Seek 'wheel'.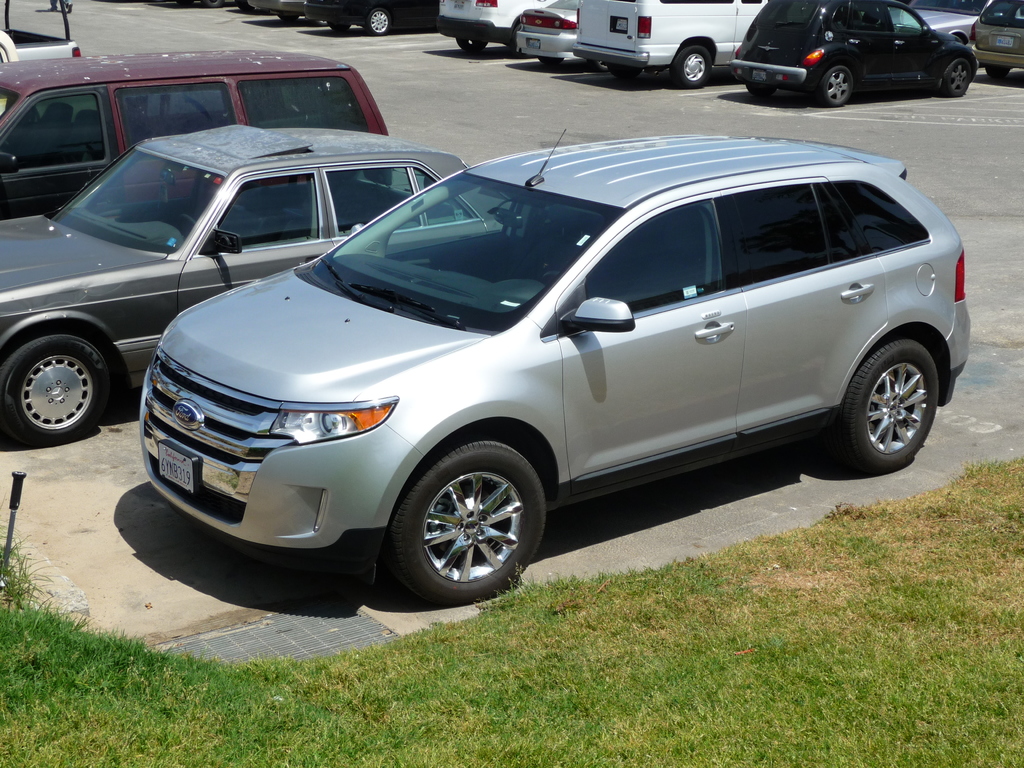
detection(591, 55, 610, 74).
